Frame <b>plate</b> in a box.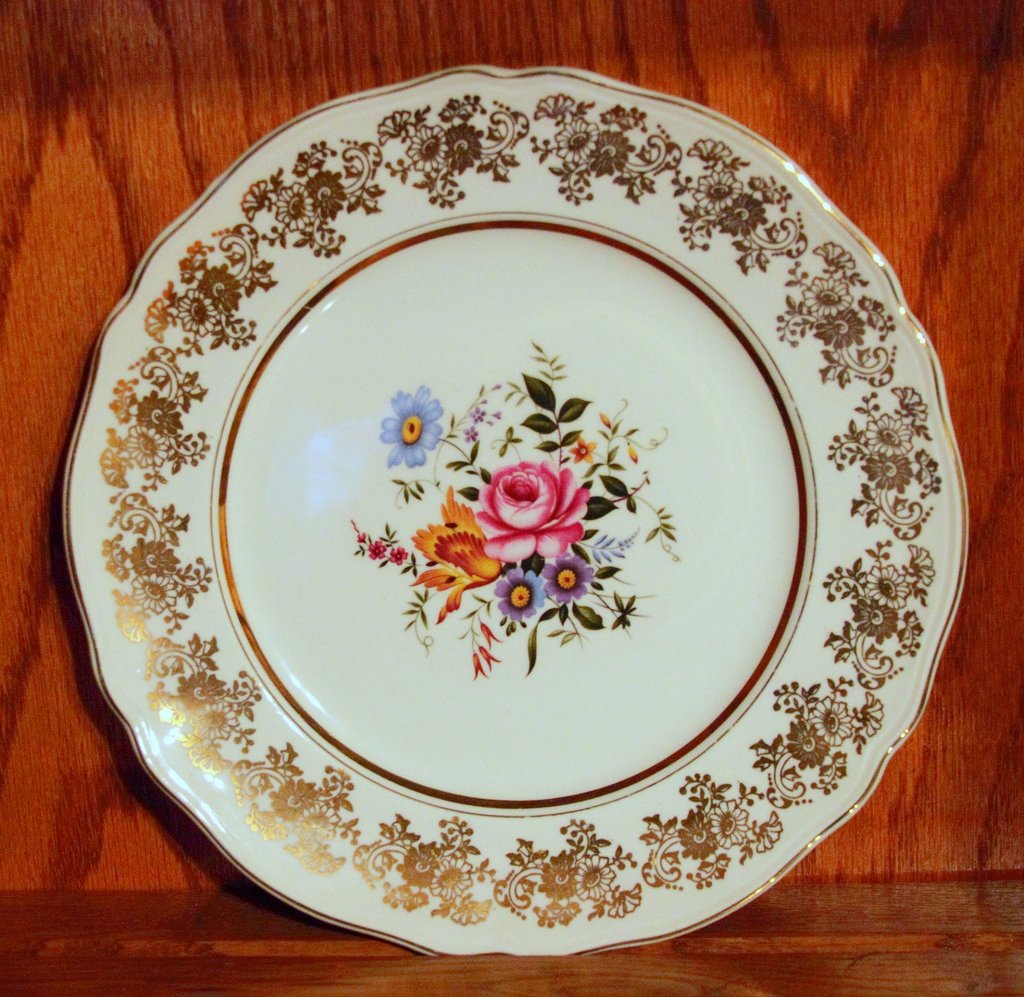
61/61/968/955.
